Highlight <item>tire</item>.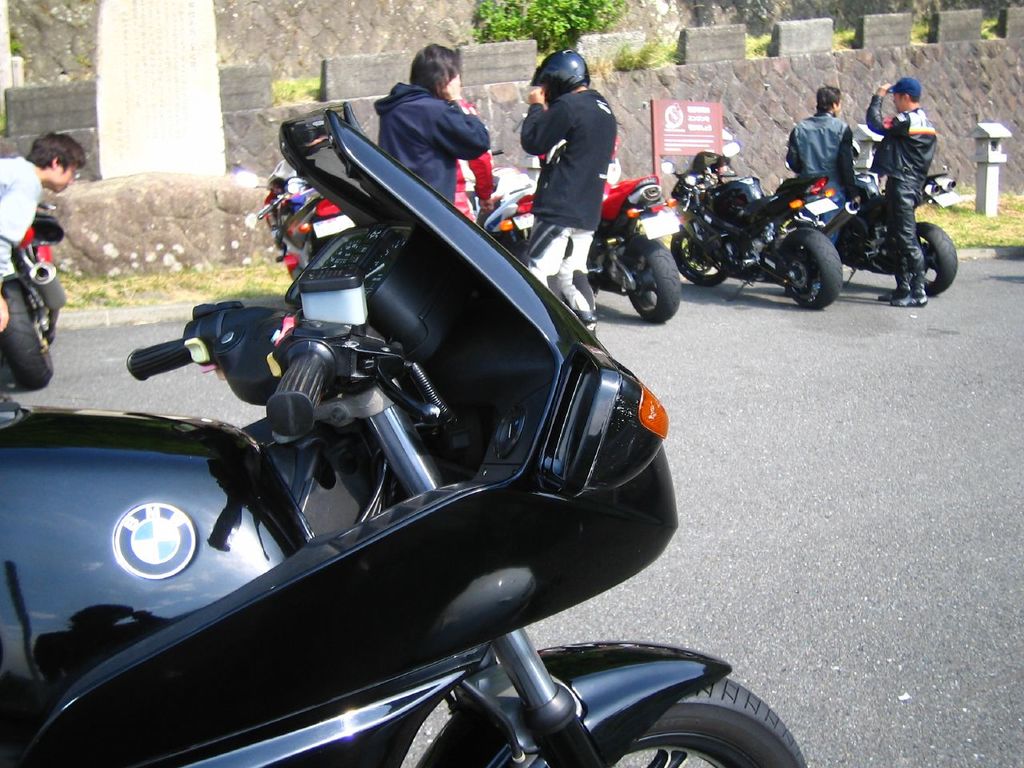
Highlighted region: <box>626,232,682,320</box>.
